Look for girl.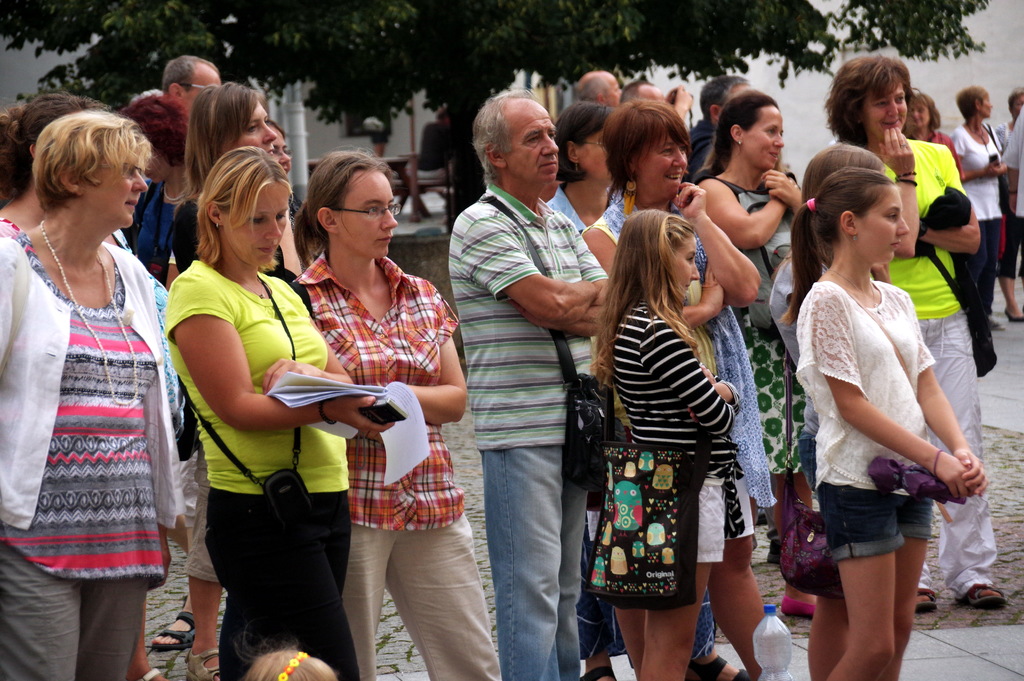
Found: {"left": 586, "top": 208, "right": 744, "bottom": 678}.
